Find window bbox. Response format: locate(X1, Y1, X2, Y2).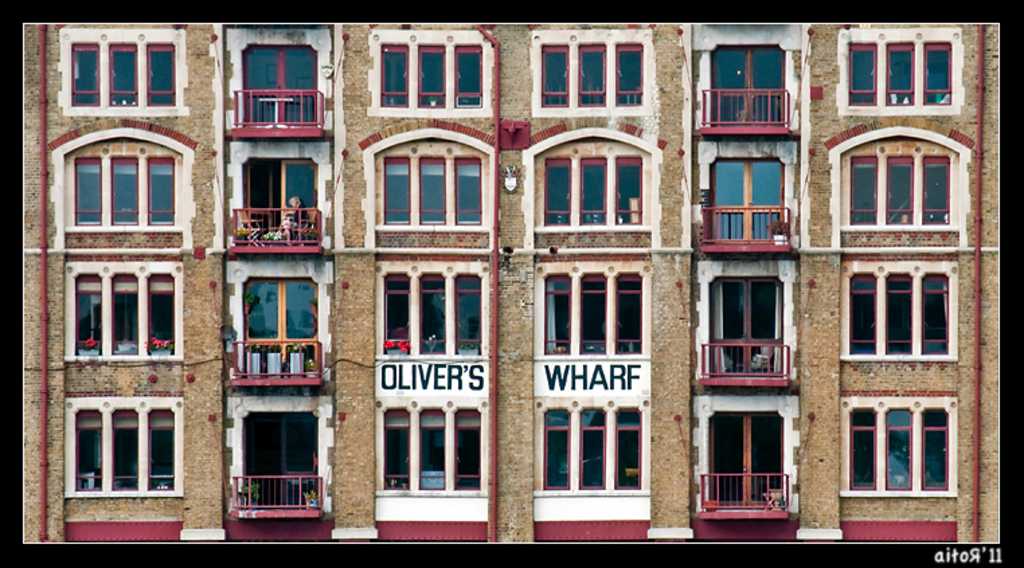
locate(379, 42, 484, 117).
